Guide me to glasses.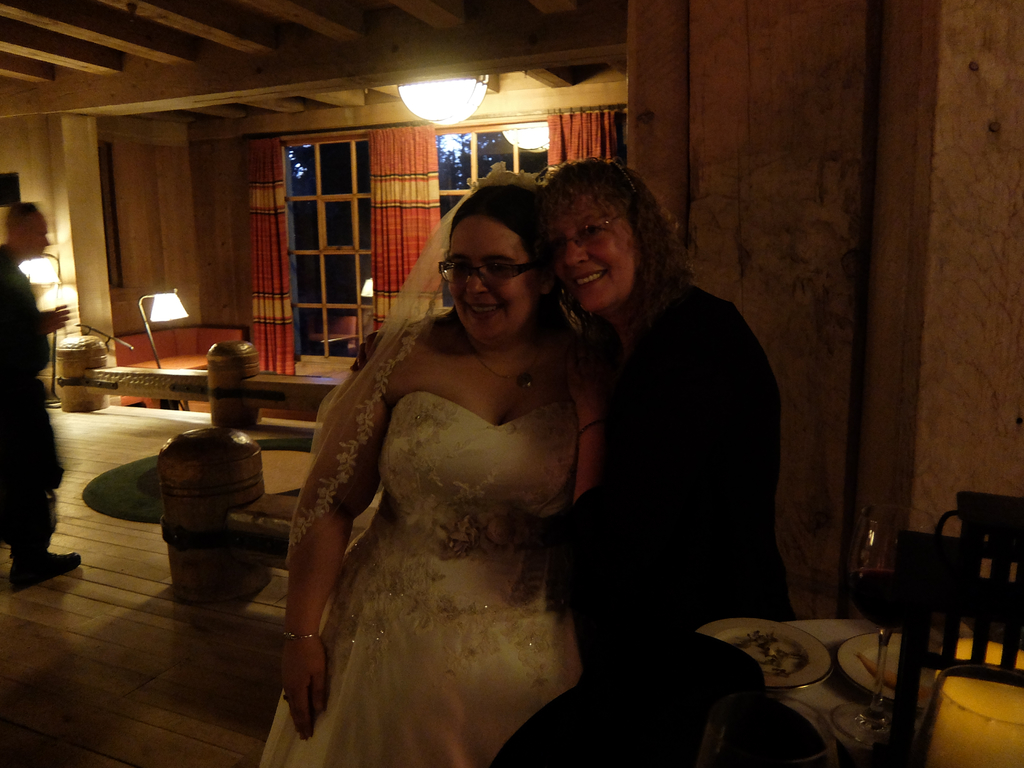
Guidance: box=[548, 210, 624, 262].
